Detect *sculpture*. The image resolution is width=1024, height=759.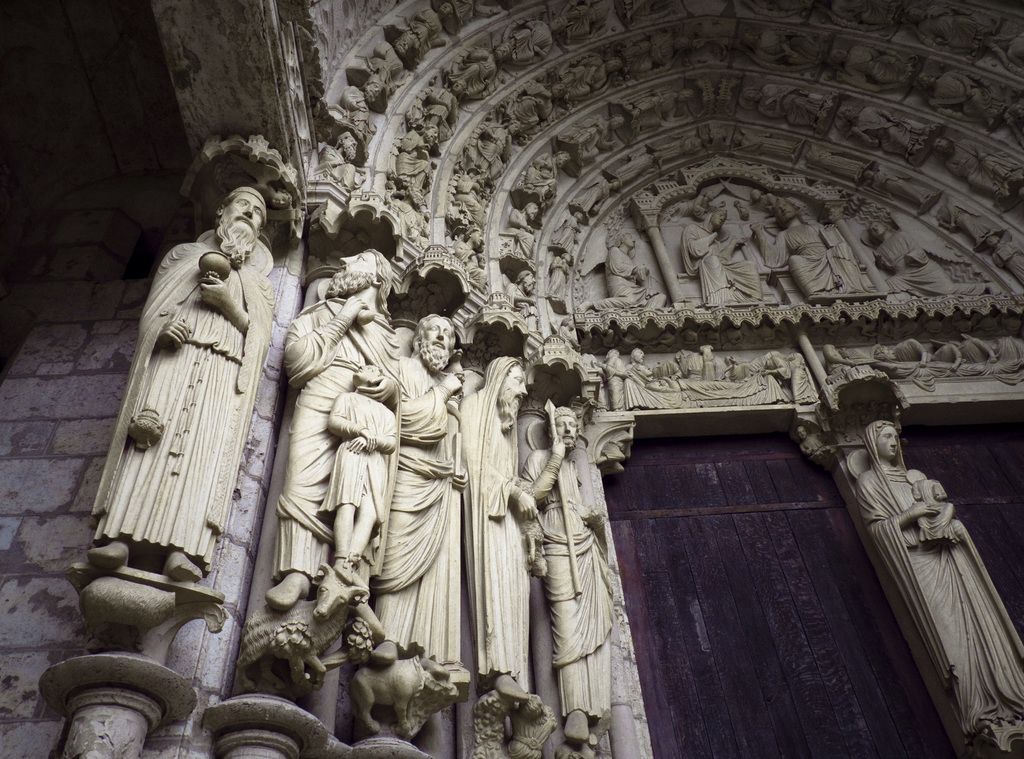
(572,112,623,175).
